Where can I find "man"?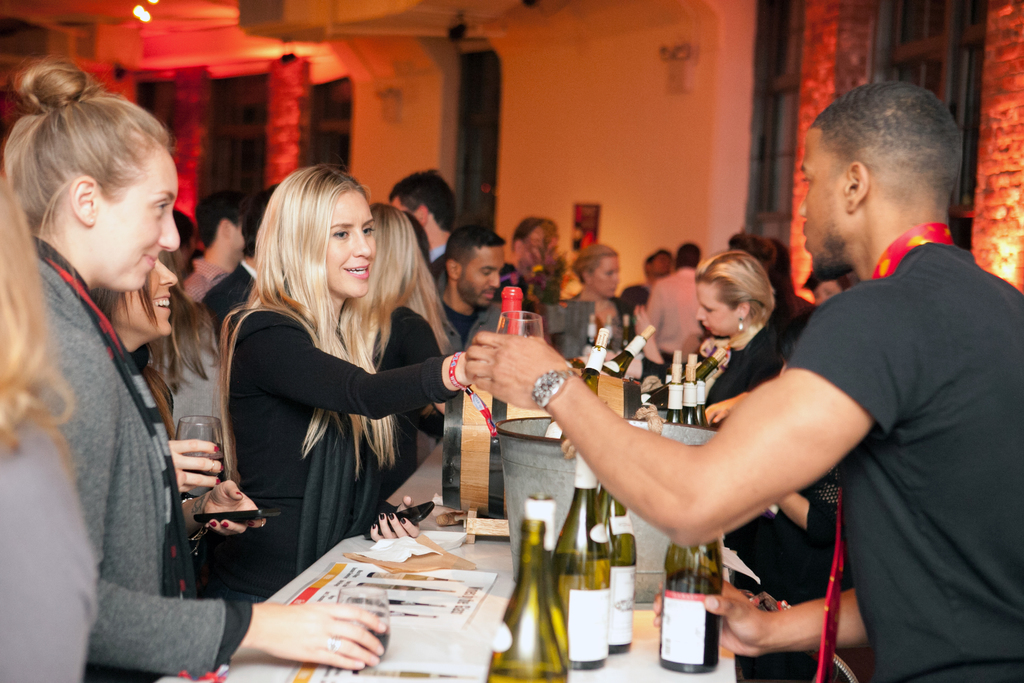
You can find it at [x1=386, y1=167, x2=458, y2=293].
